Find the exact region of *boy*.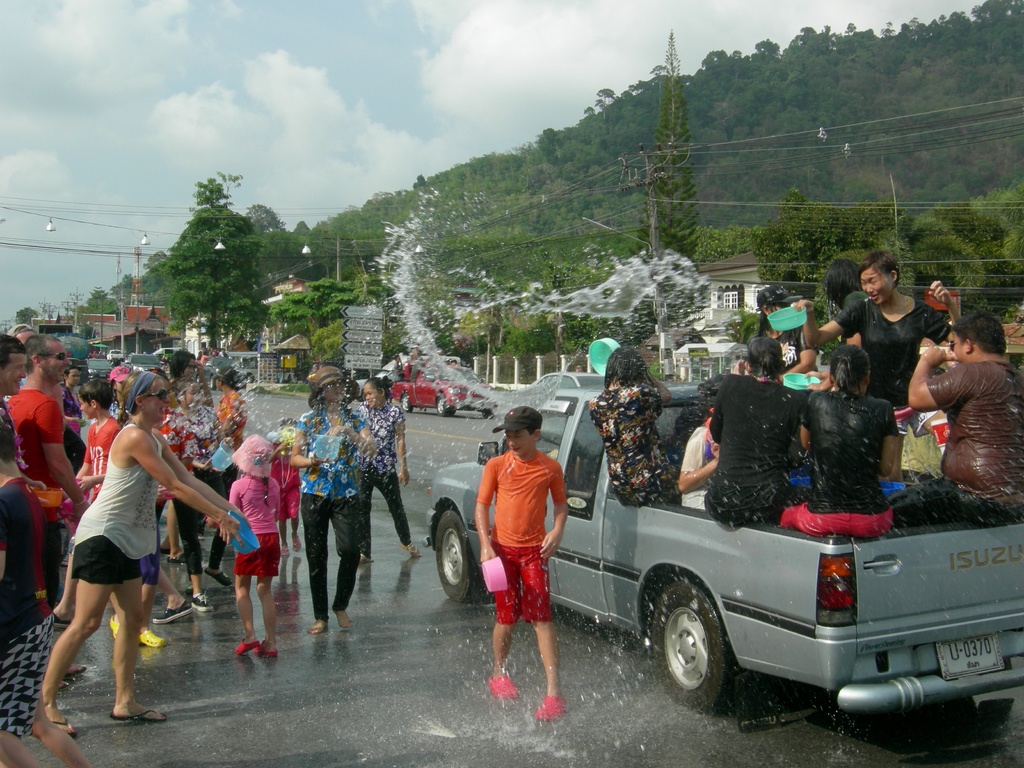
Exact region: [left=0, top=423, right=89, bottom=767].
